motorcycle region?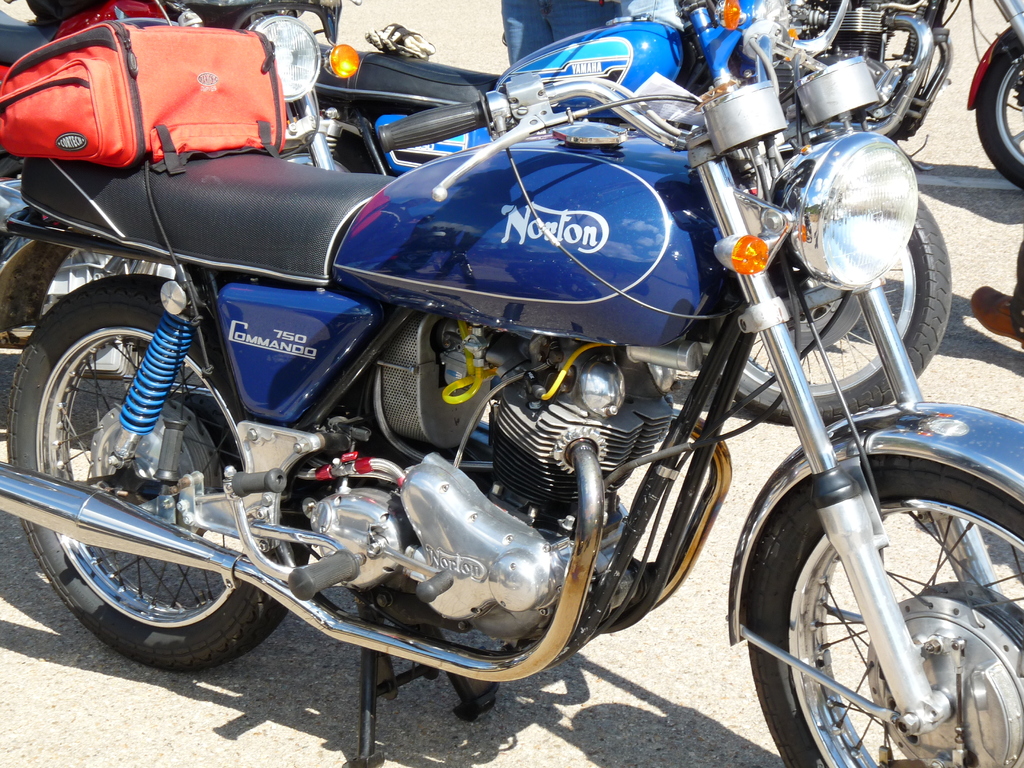
317:1:953:425
